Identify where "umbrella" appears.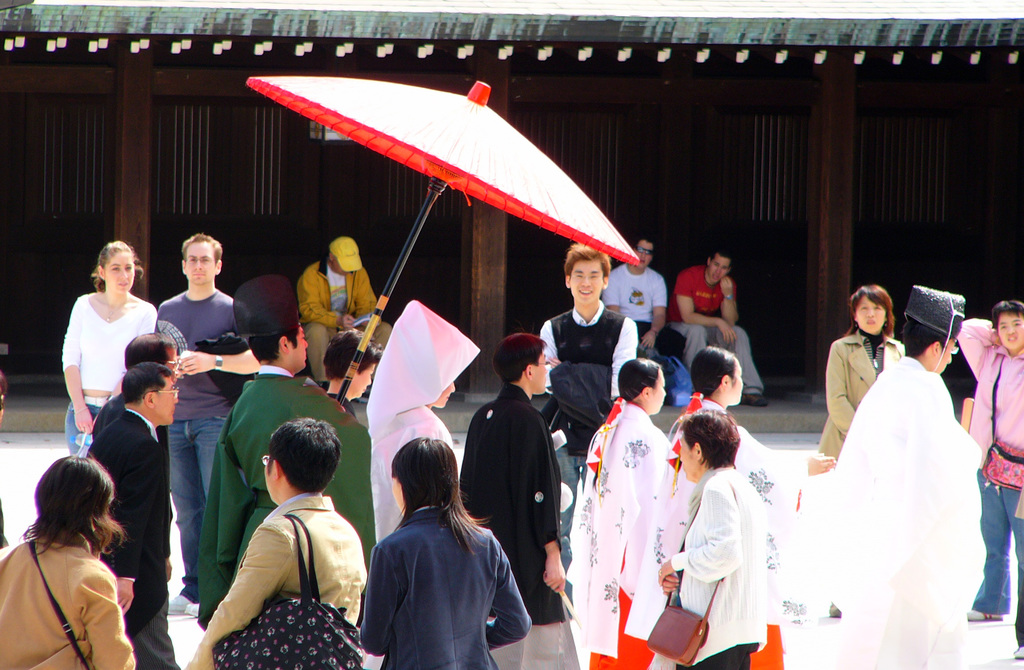
Appears at <region>247, 74, 641, 403</region>.
